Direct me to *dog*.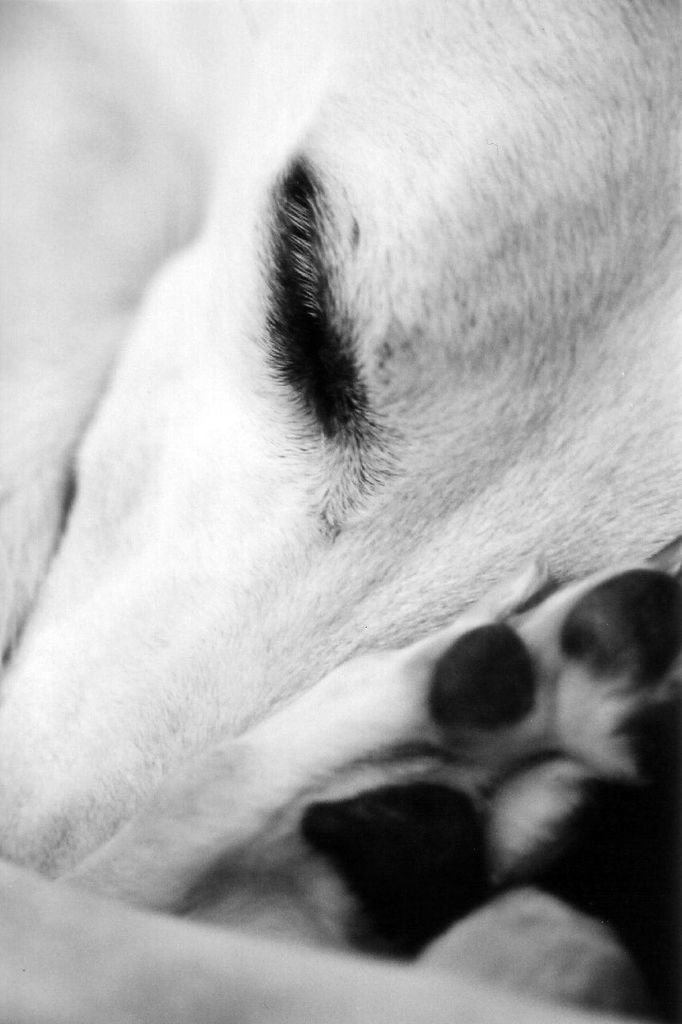
Direction: crop(0, 0, 681, 1023).
